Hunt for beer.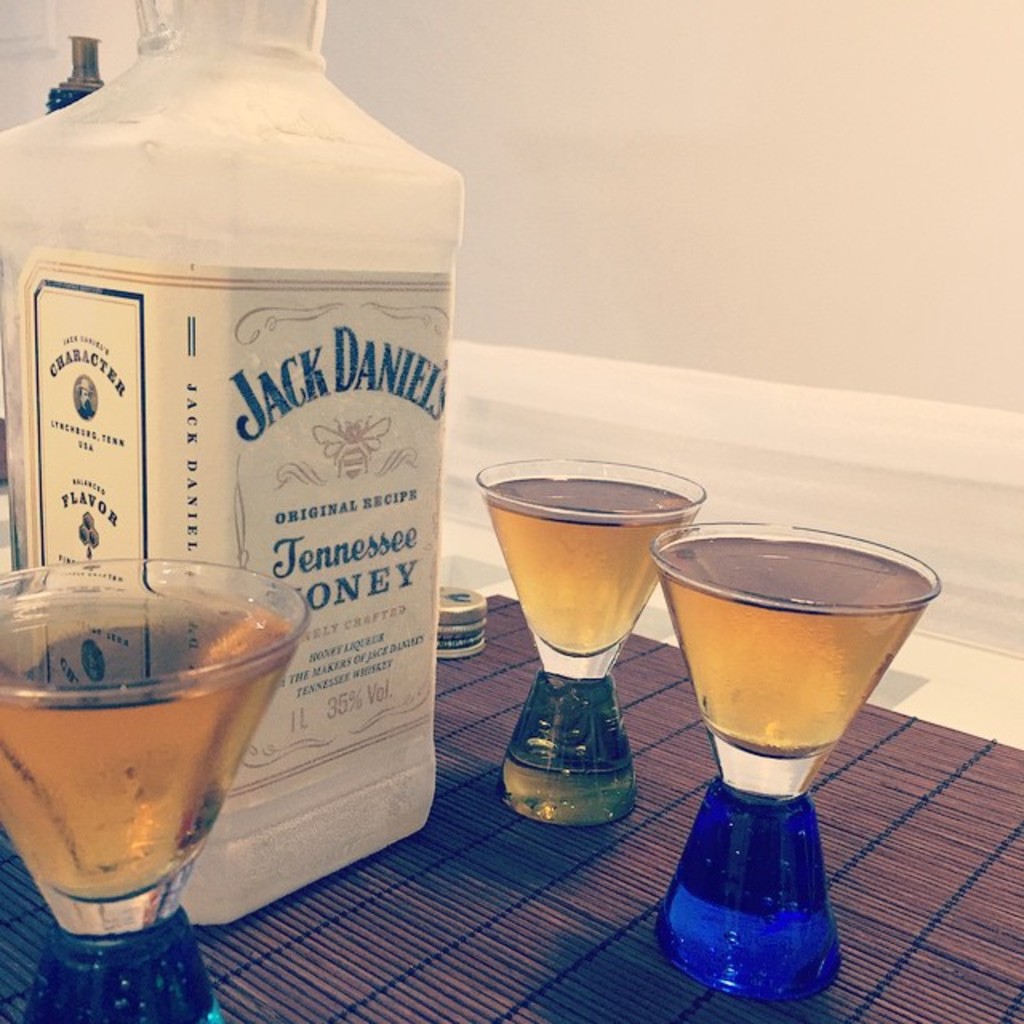
Hunted down at (661, 534, 938, 763).
